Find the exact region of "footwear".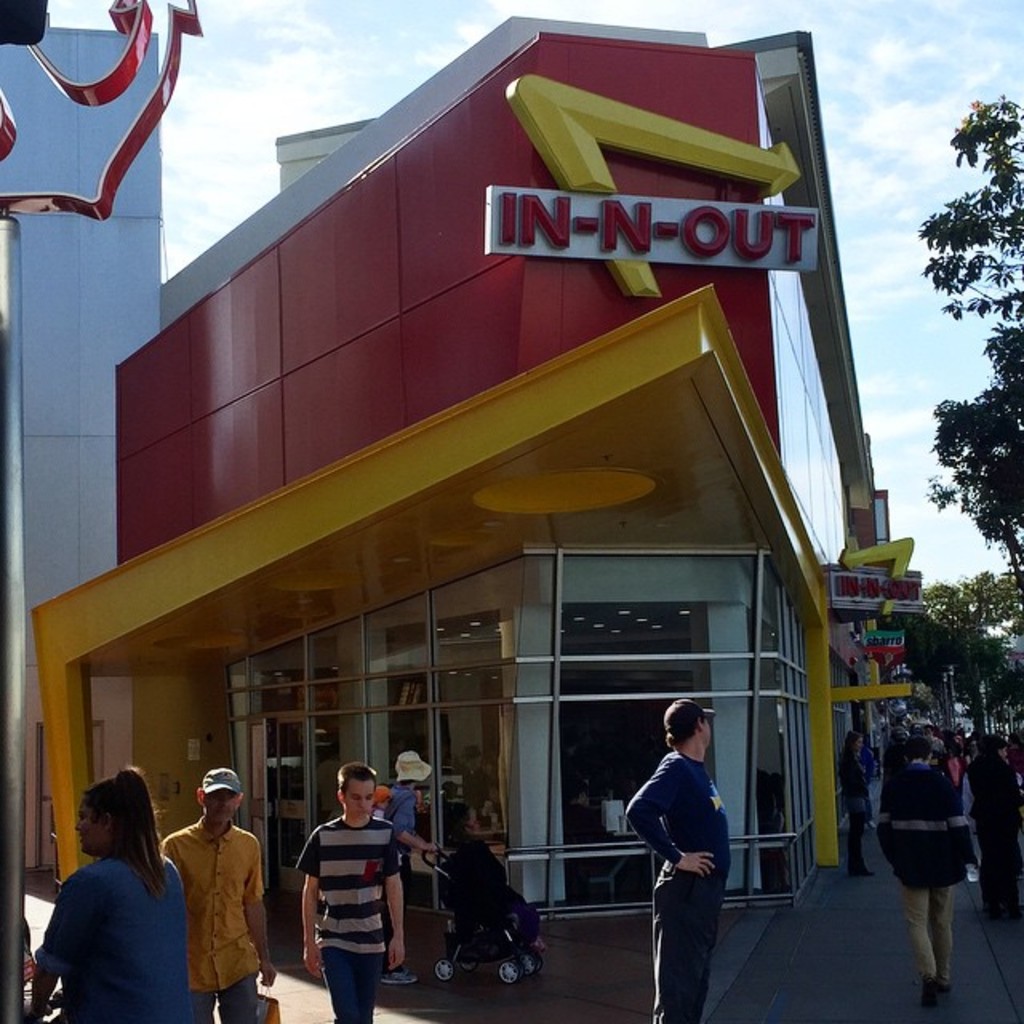
Exact region: region(382, 966, 421, 984).
